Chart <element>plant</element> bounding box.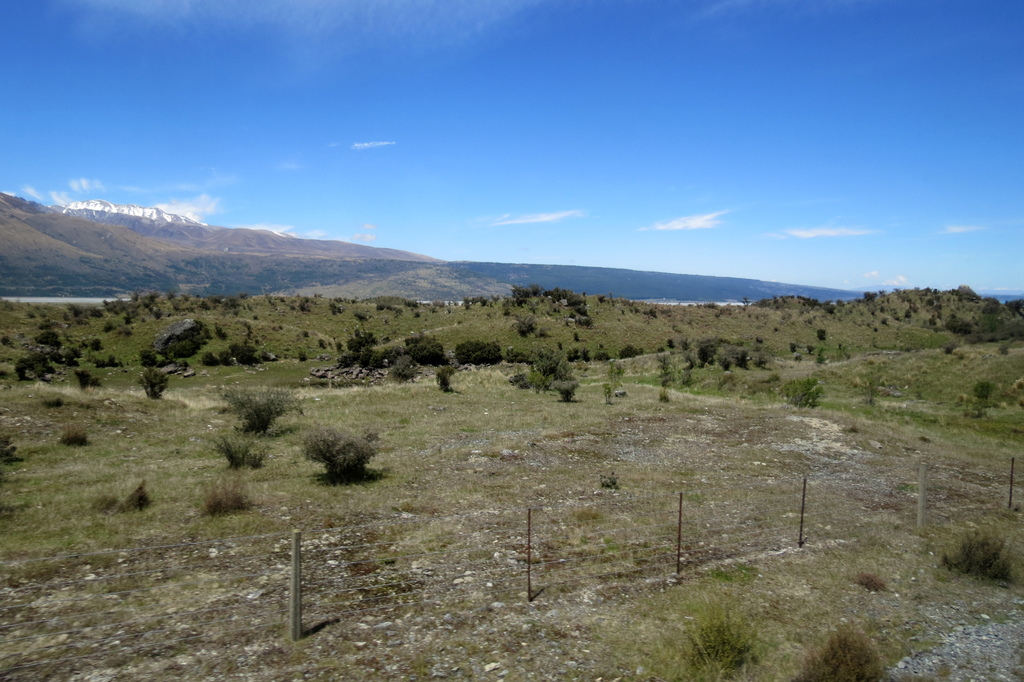
Charted: 660 308 671 316.
